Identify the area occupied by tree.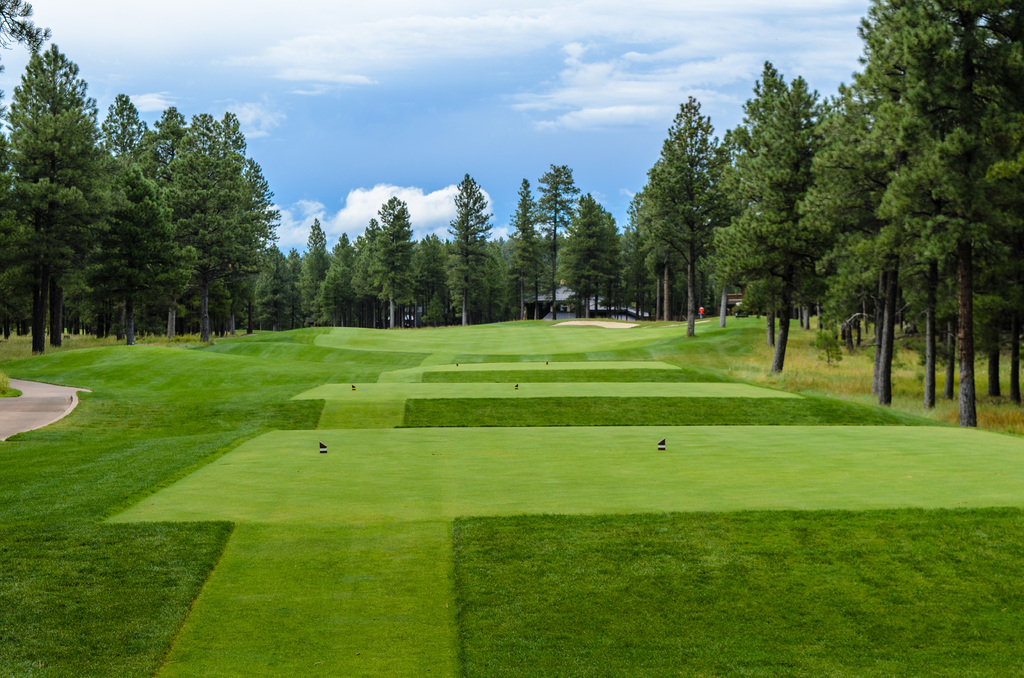
Area: bbox(506, 175, 551, 319).
